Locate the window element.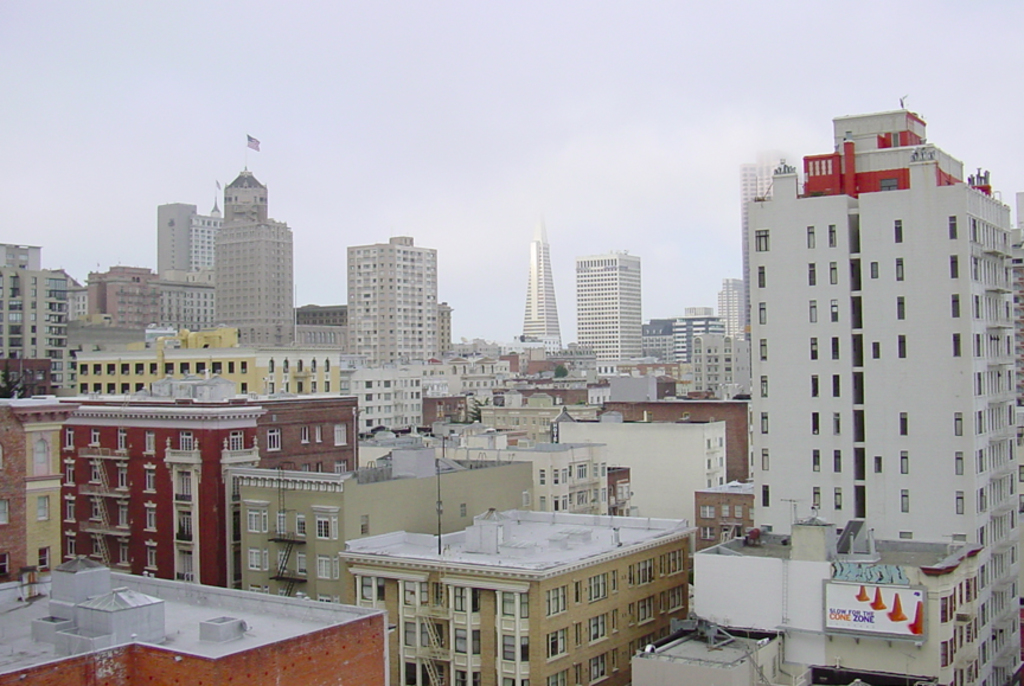
Element bbox: 92,536,101,554.
